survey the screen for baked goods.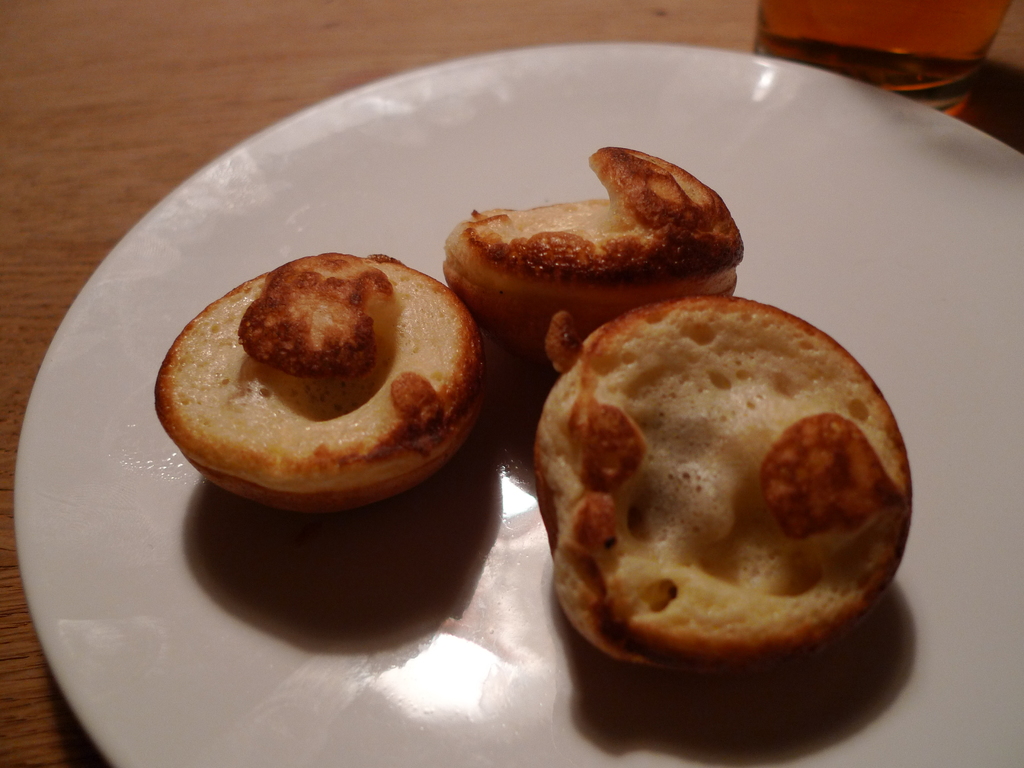
Survey found: <region>438, 148, 748, 352</region>.
